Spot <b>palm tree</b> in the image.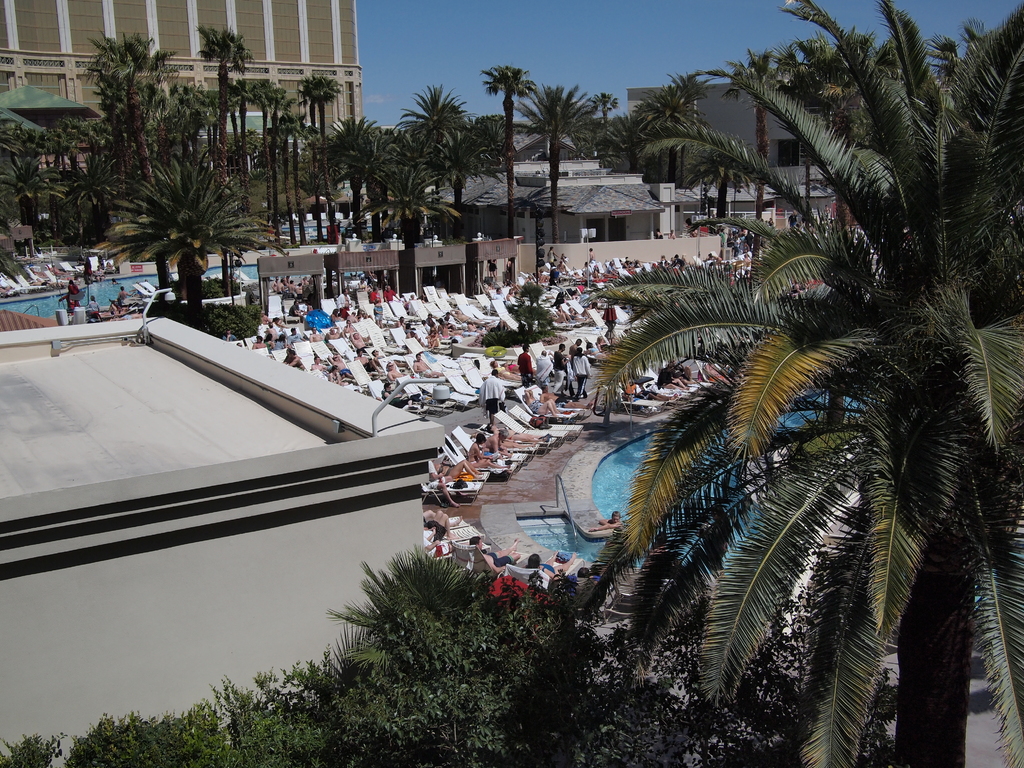
<b>palm tree</b> found at l=89, t=148, r=292, b=337.
